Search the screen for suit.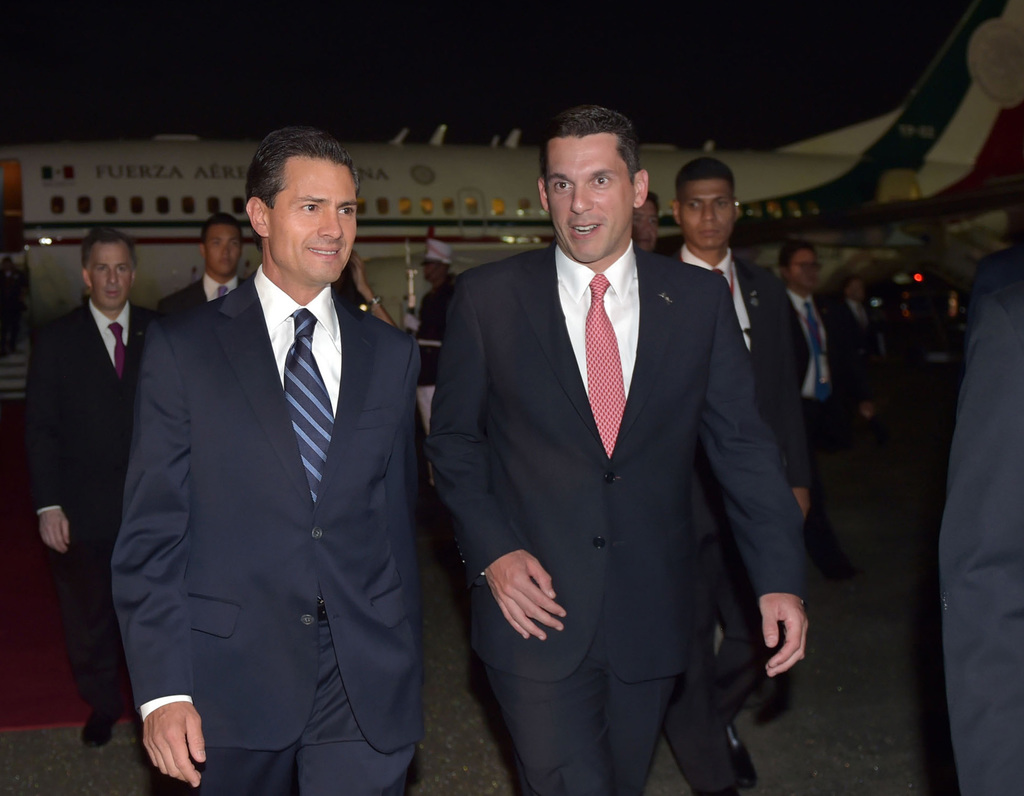
Found at 104,127,435,795.
